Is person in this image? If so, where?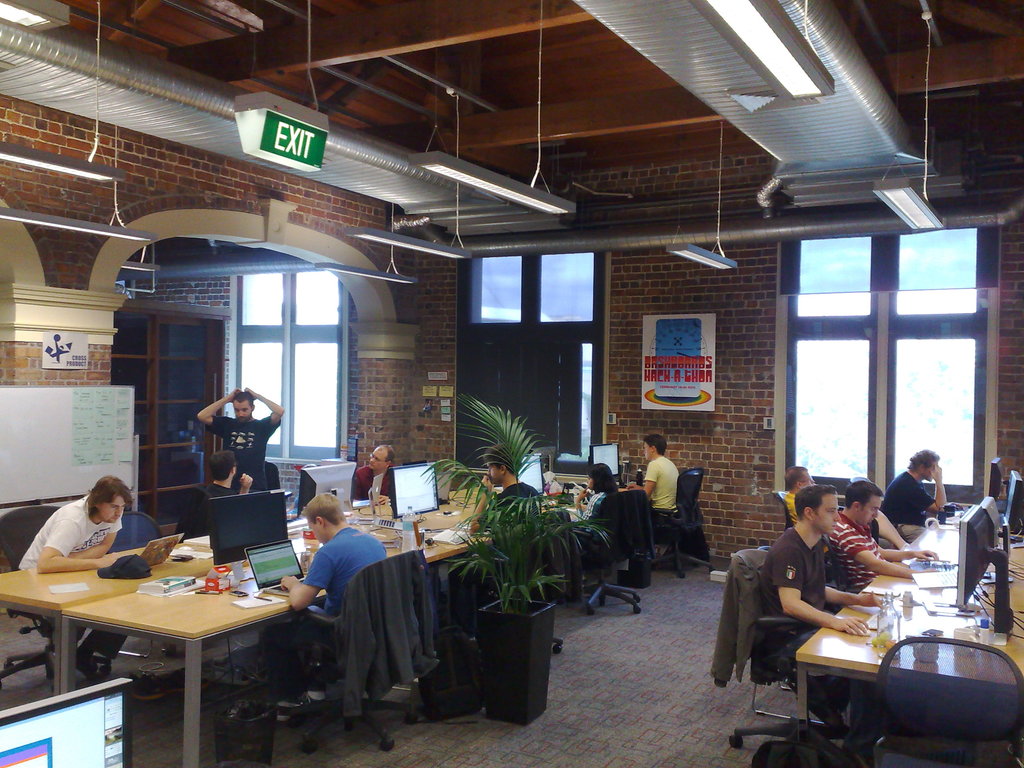
Yes, at (x1=552, y1=454, x2=612, y2=584).
